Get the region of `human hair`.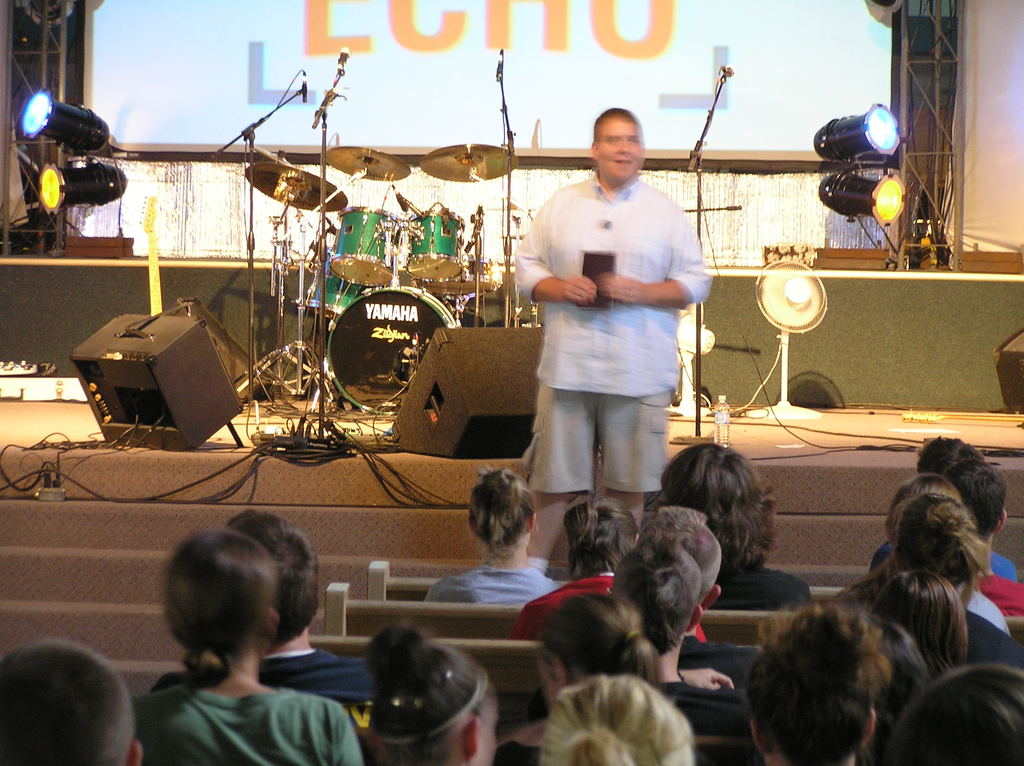
{"x1": 538, "y1": 581, "x2": 670, "y2": 697}.
